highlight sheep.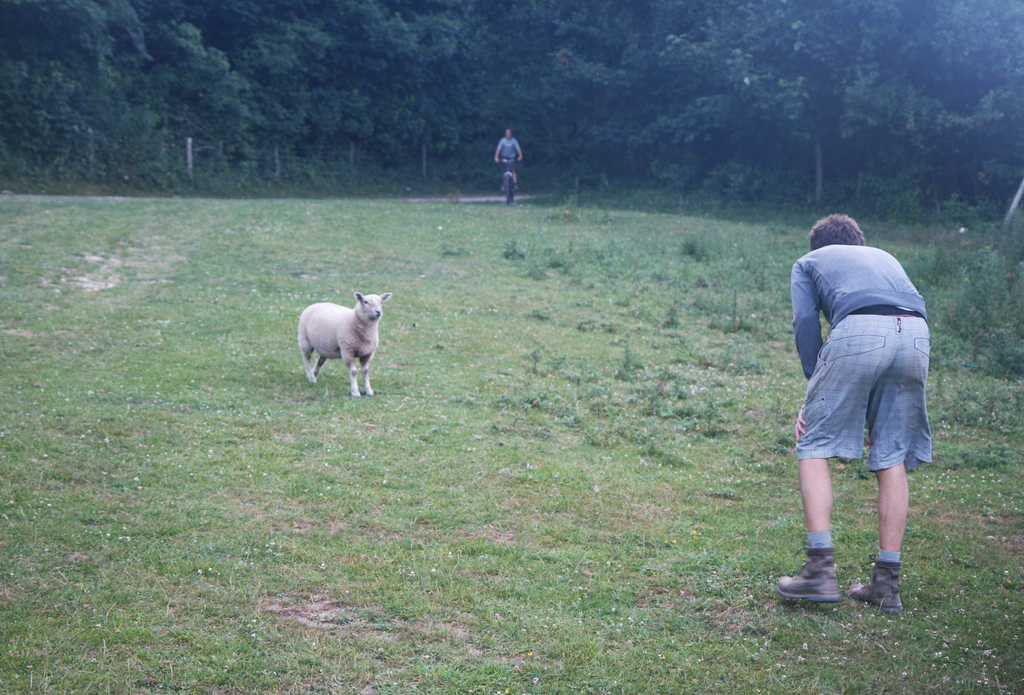
Highlighted region: BBox(301, 295, 392, 395).
